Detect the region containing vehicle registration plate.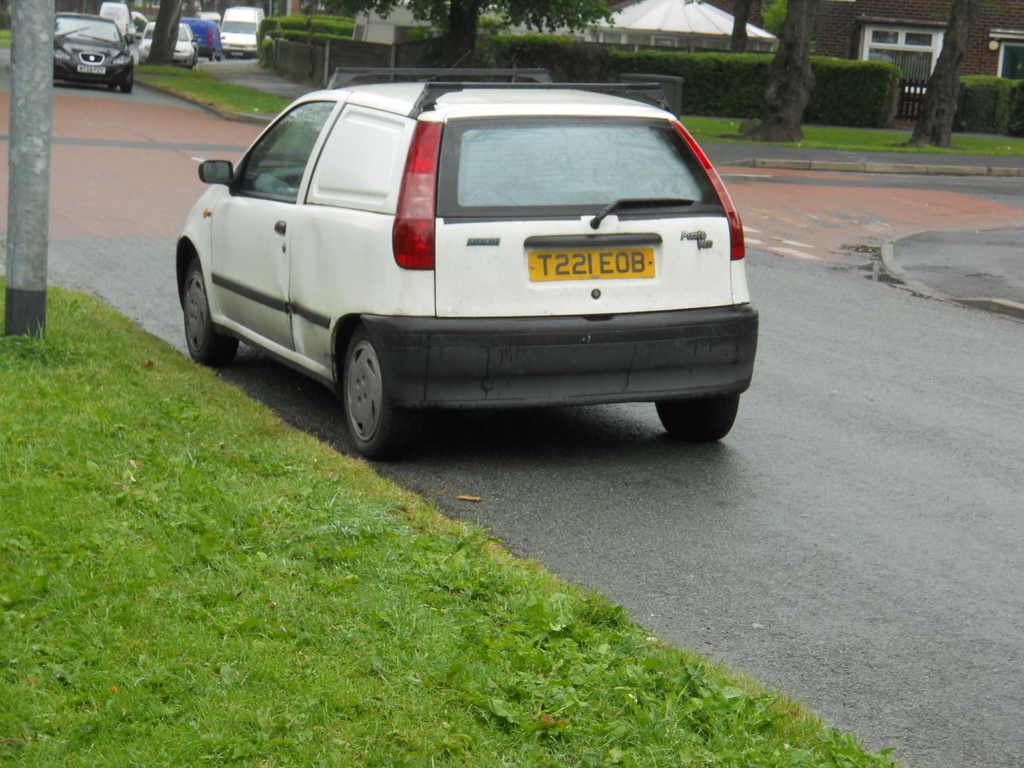
locate(529, 245, 658, 281).
